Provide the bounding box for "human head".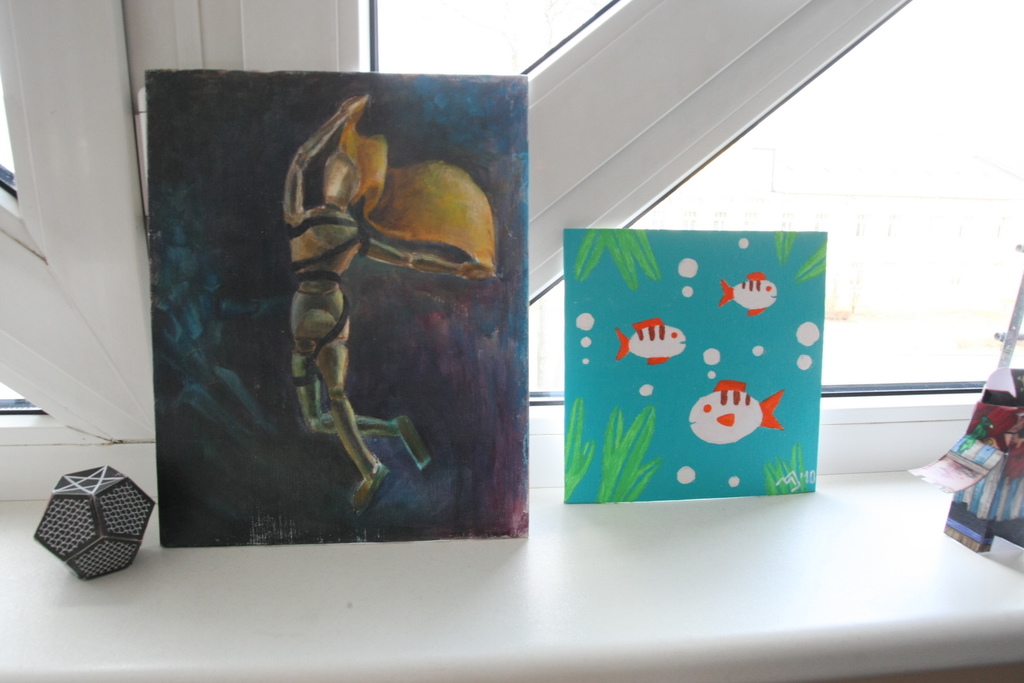
317 147 364 210.
